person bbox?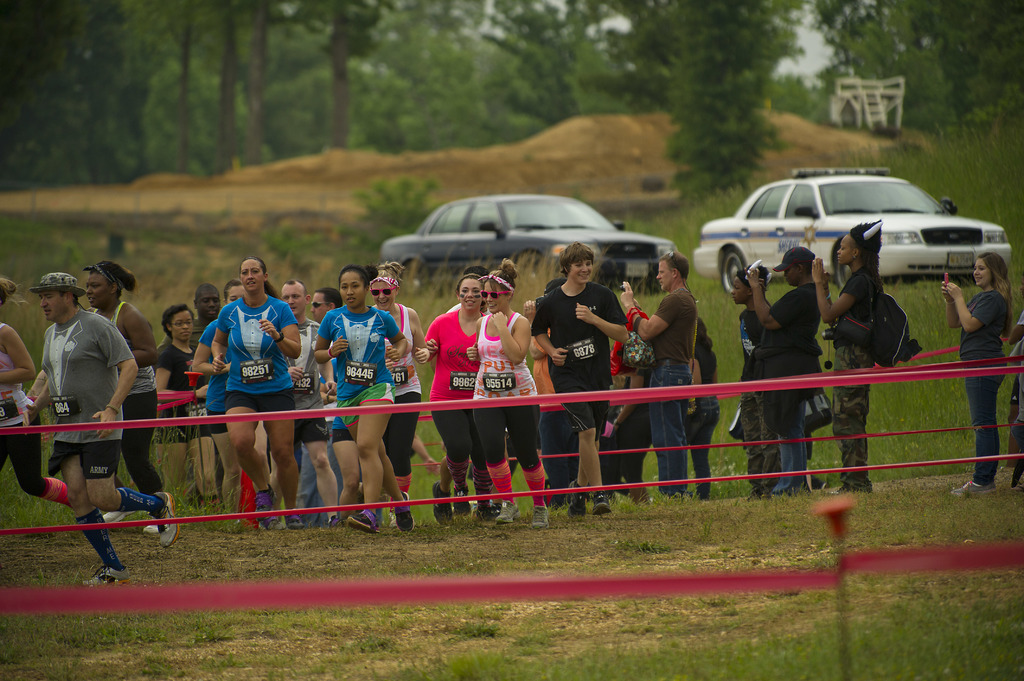
{"left": 619, "top": 251, "right": 698, "bottom": 499}
